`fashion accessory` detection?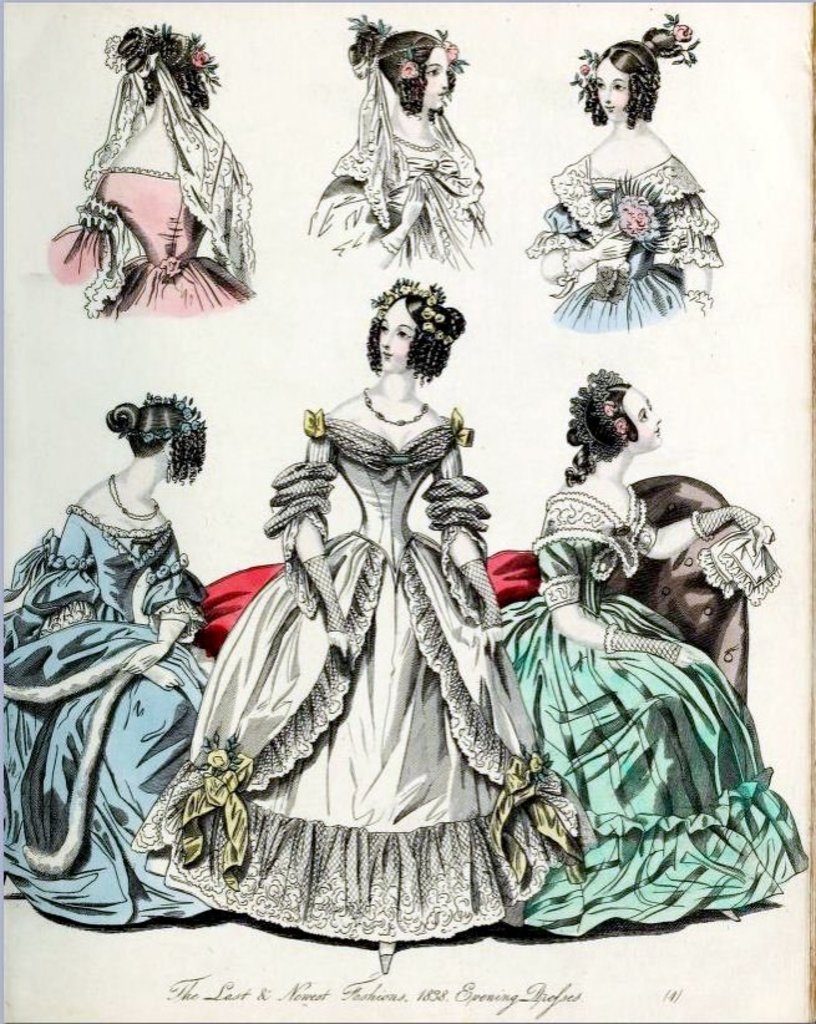
457 556 505 628
